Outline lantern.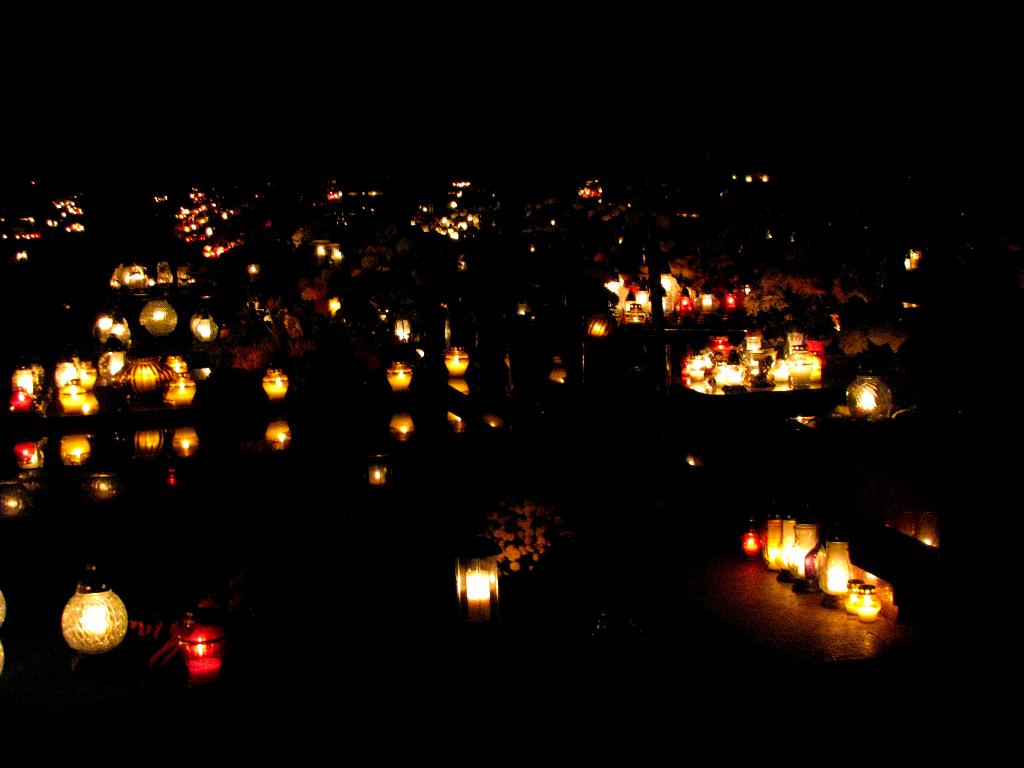
Outline: <box>133,428,159,447</box>.
